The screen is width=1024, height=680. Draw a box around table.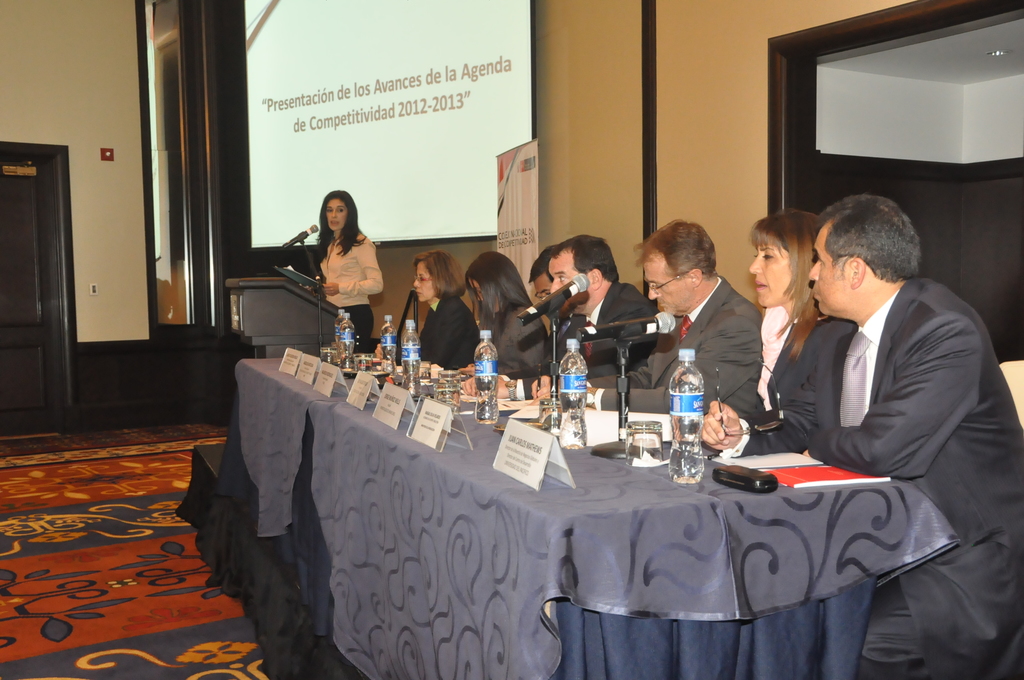
locate(194, 348, 960, 679).
